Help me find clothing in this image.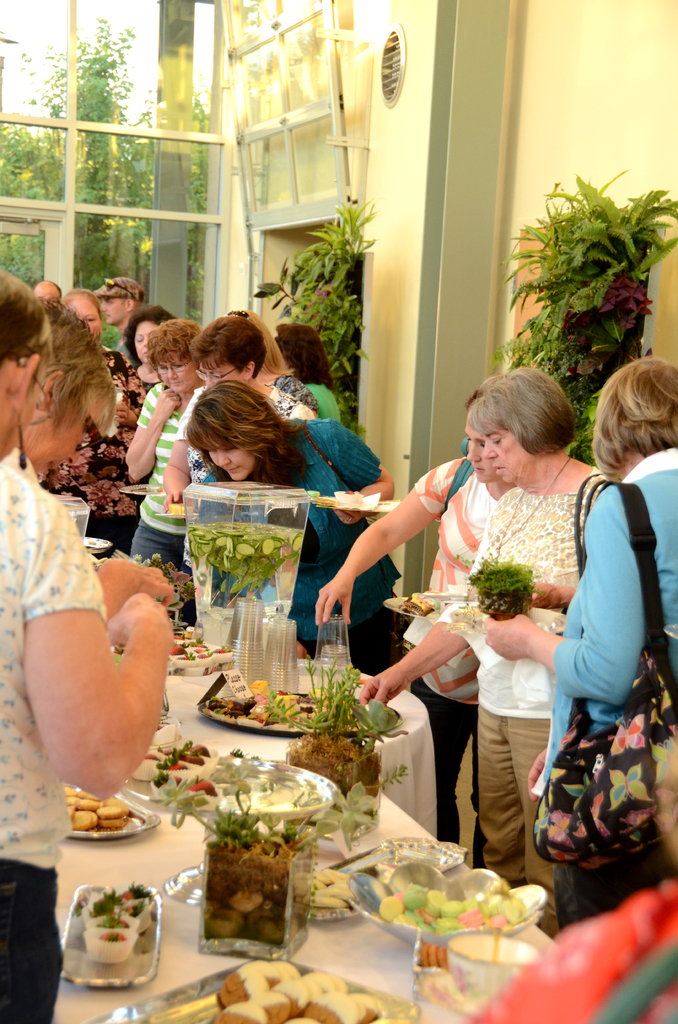
Found it: locate(281, 378, 309, 412).
